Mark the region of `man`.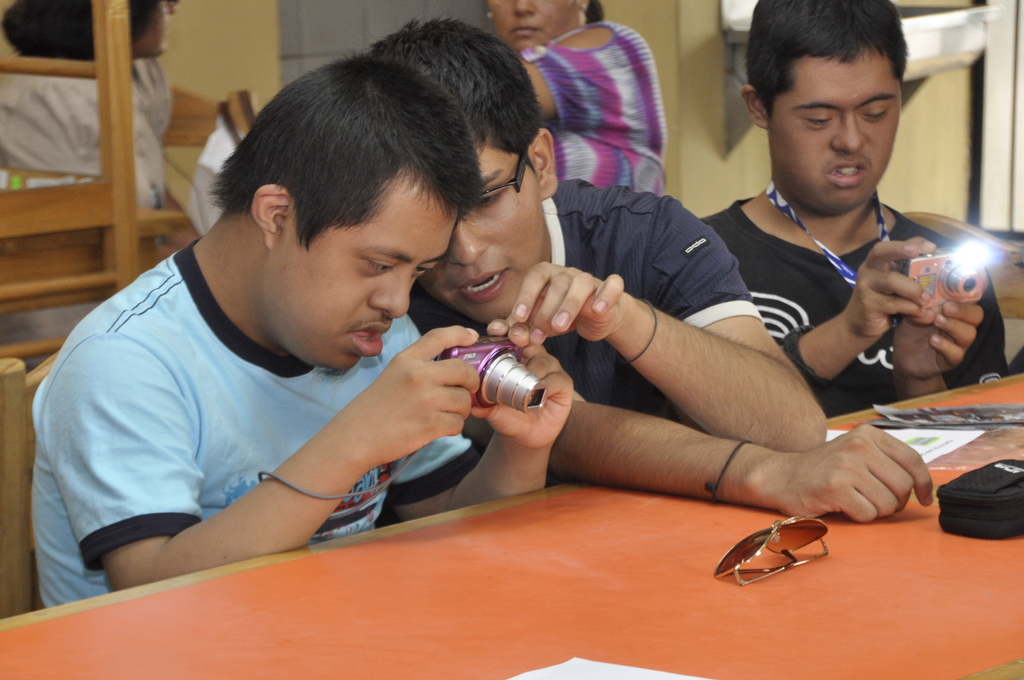
Region: (left=696, top=2, right=1003, bottom=411).
